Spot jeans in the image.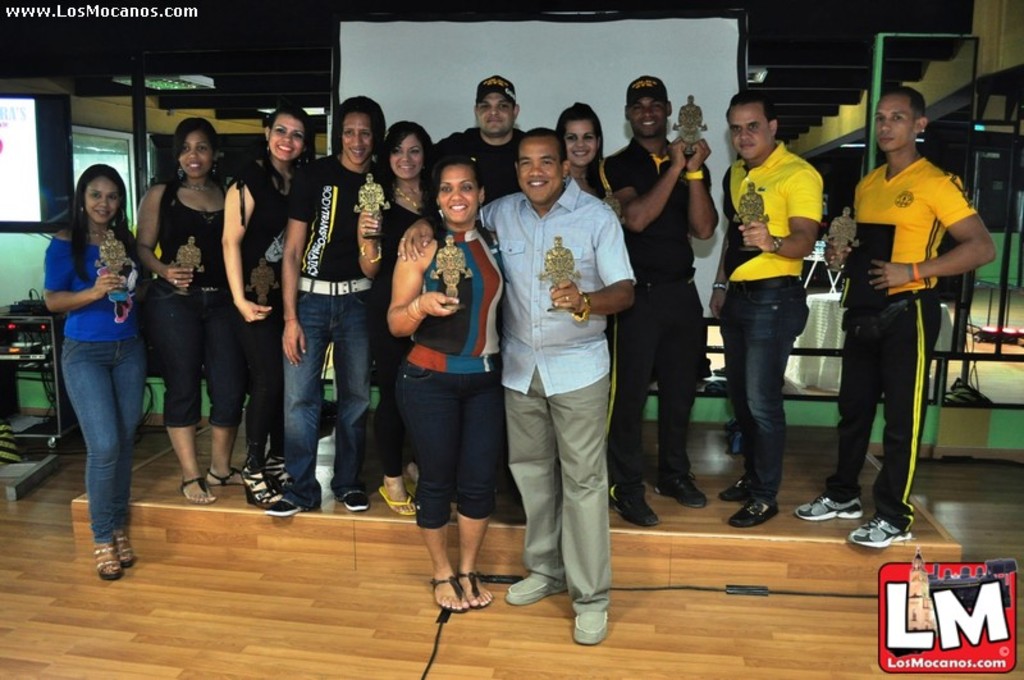
jeans found at (291,275,370,490).
